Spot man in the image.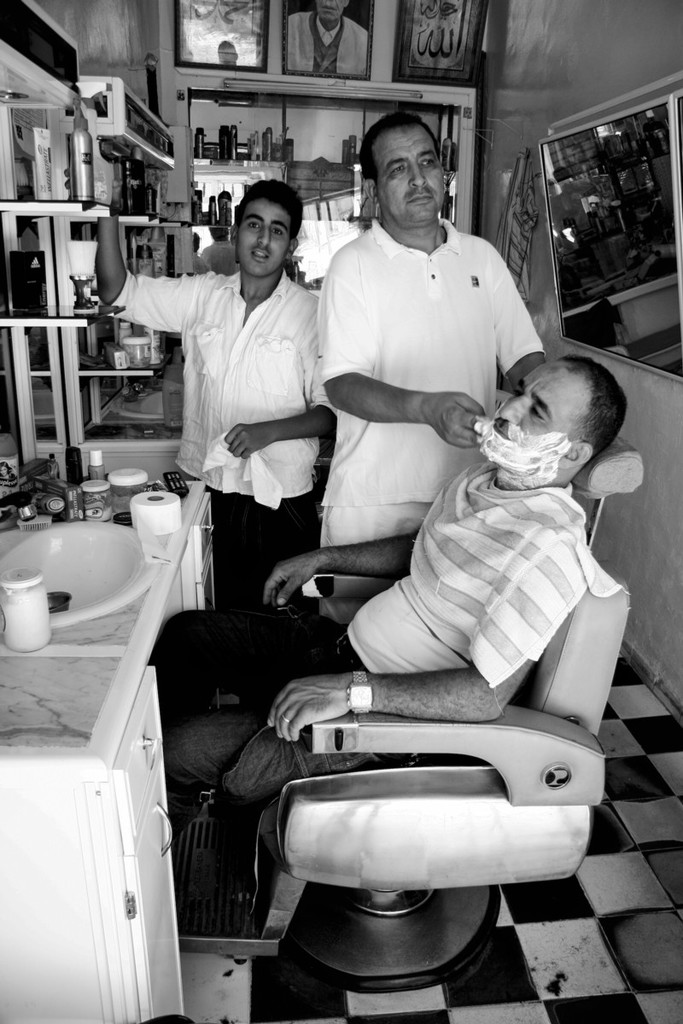
man found at [x1=168, y1=353, x2=629, y2=805].
